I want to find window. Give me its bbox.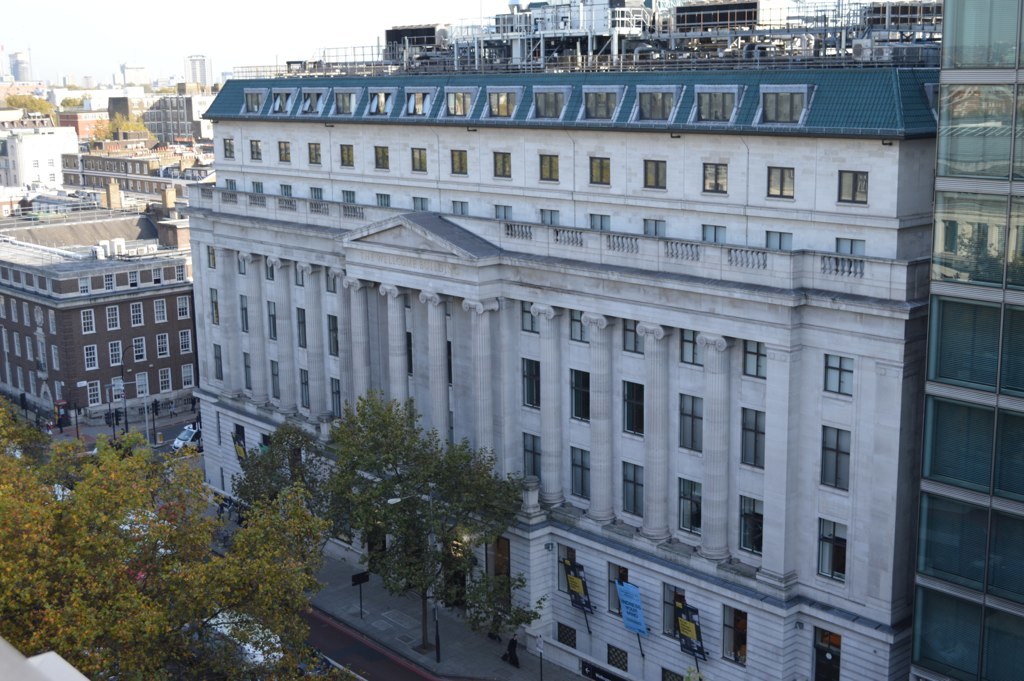
{"x1": 344, "y1": 190, "x2": 361, "y2": 202}.
